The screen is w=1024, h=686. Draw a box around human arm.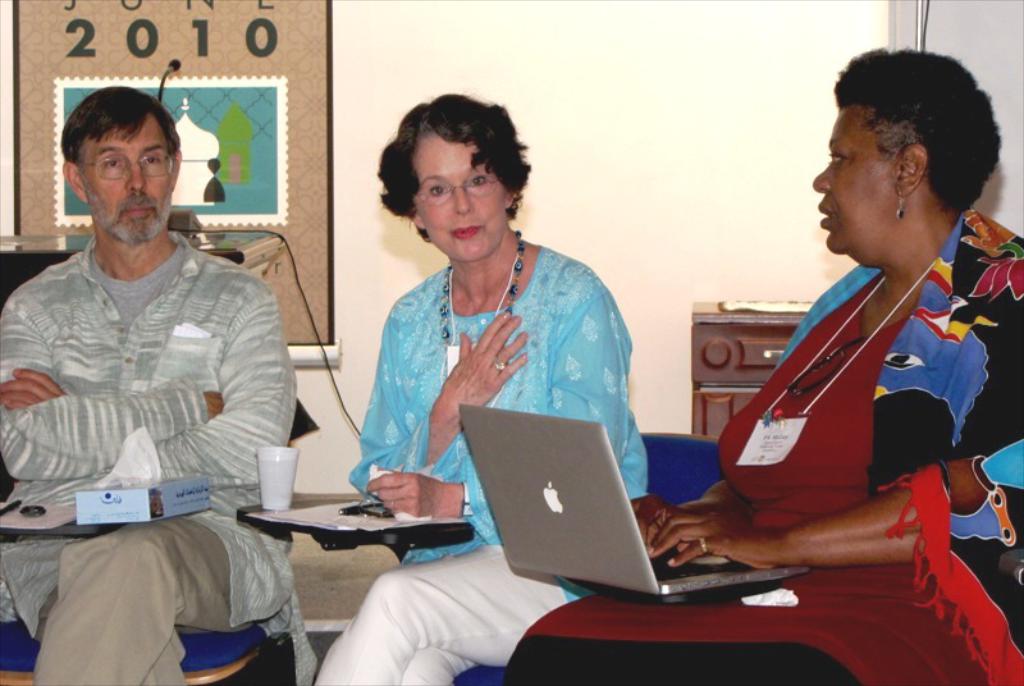
650, 256, 1023, 575.
